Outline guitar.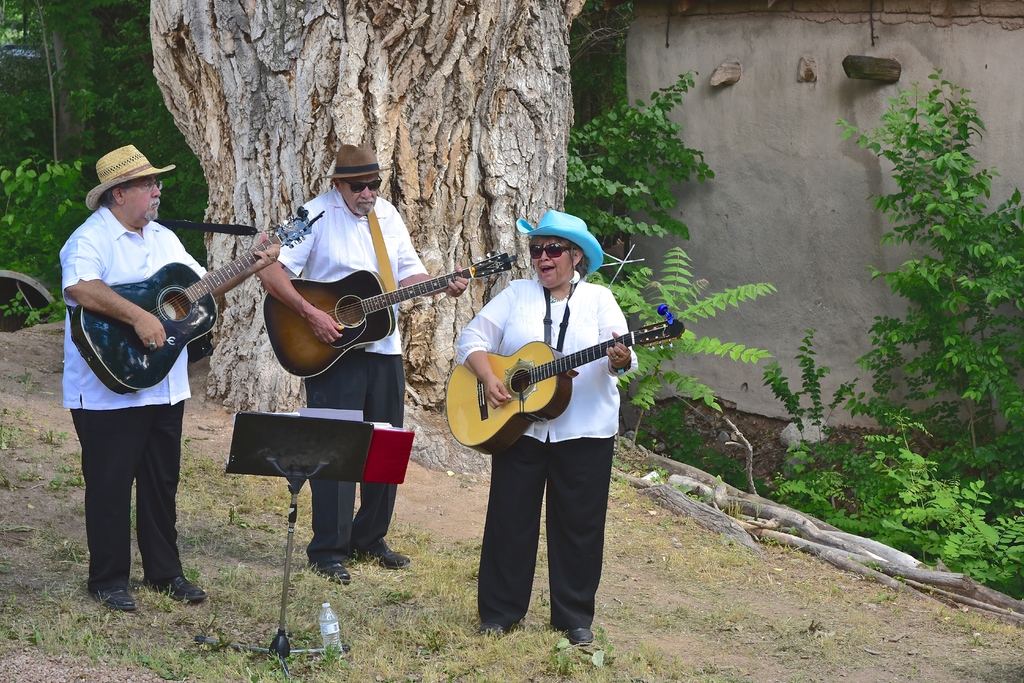
Outline: region(438, 318, 651, 448).
